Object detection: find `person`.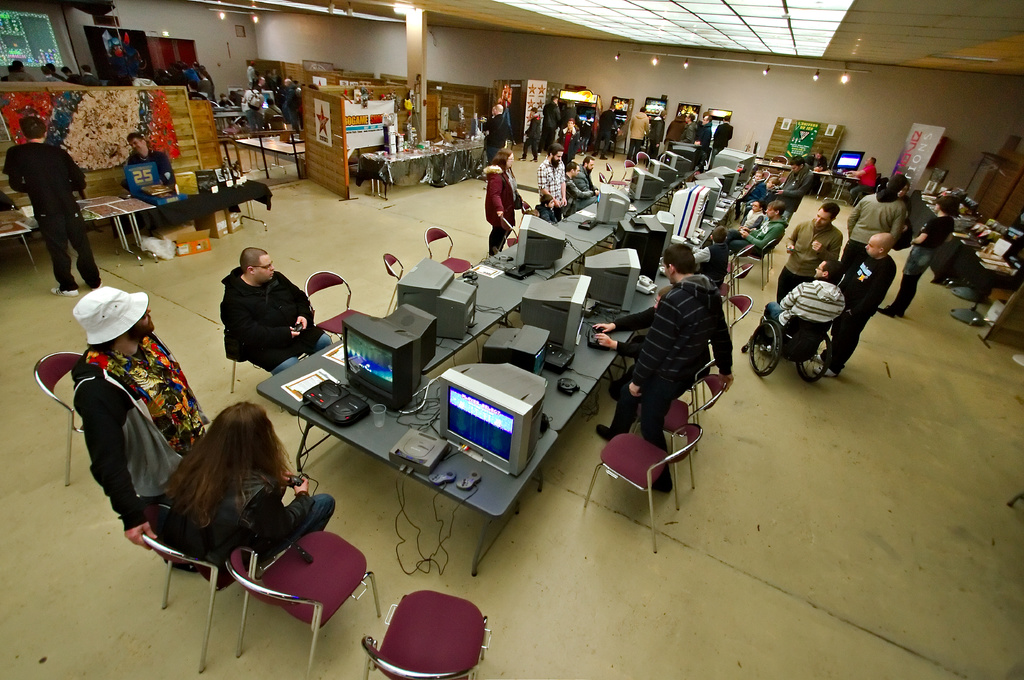
select_region(565, 170, 582, 203).
